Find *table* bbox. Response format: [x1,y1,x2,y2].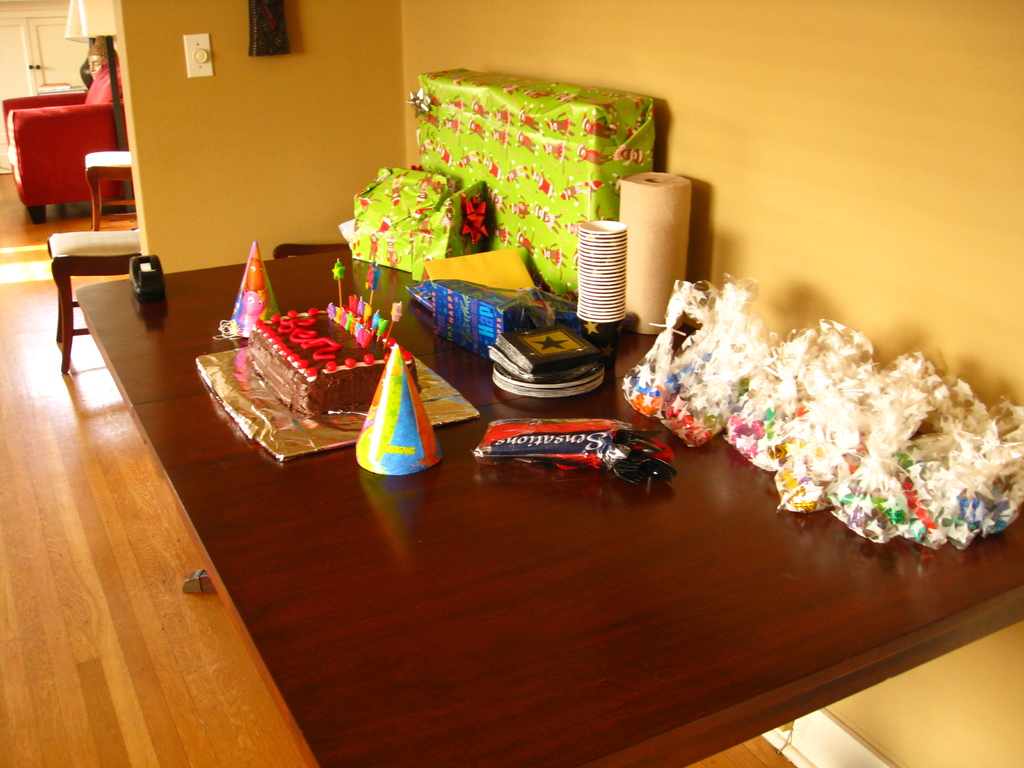
[67,213,1000,767].
